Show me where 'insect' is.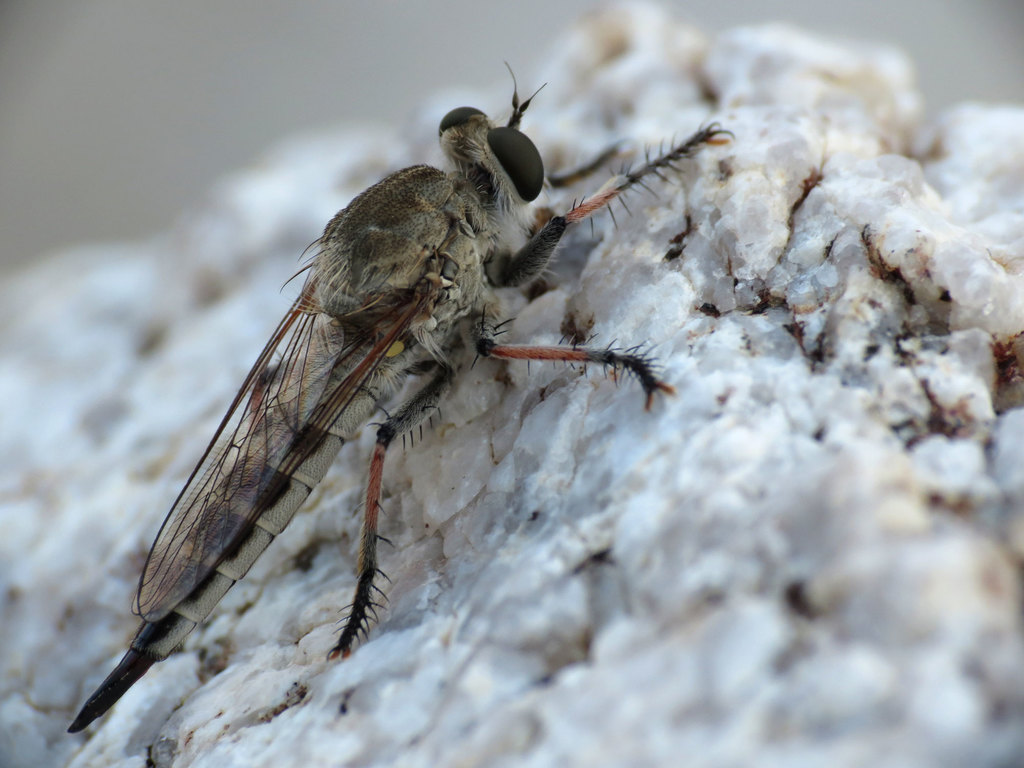
'insect' is at bbox=[54, 53, 731, 734].
